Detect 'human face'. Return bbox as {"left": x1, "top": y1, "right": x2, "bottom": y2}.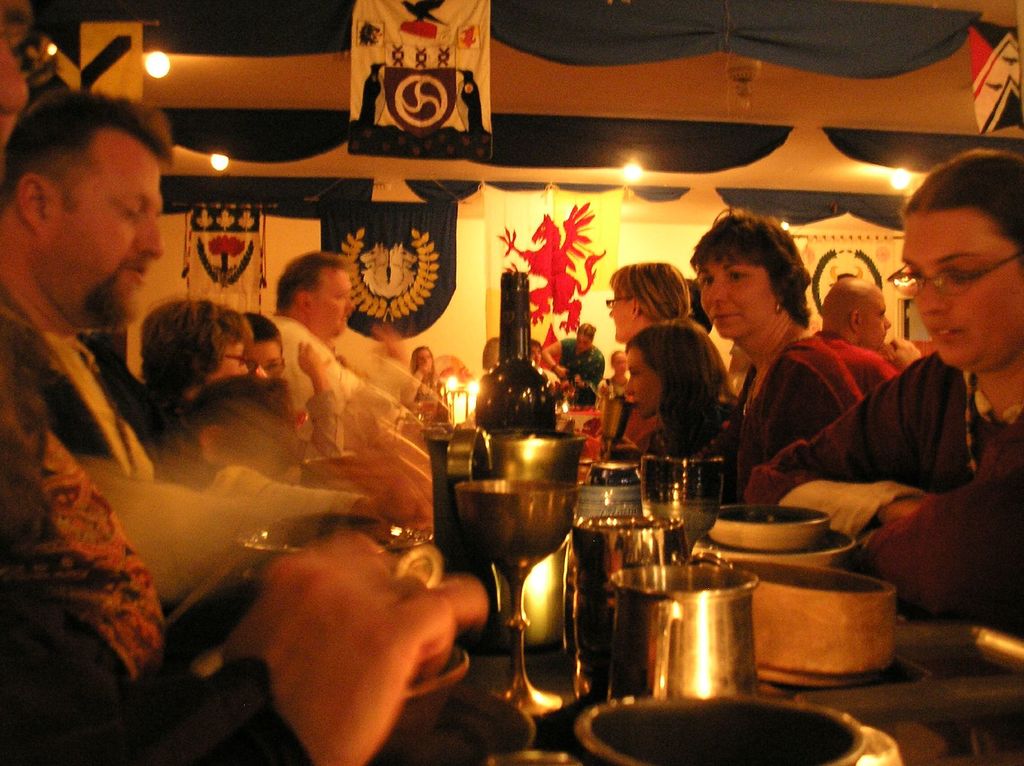
{"left": 613, "top": 285, "right": 644, "bottom": 345}.
